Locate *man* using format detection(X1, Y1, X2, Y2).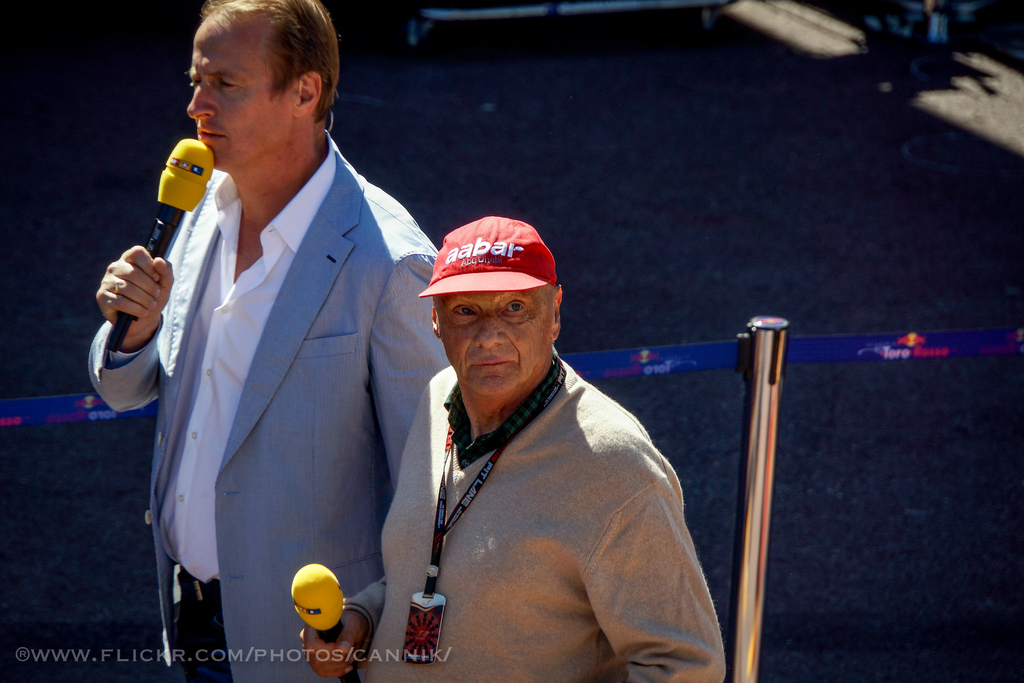
detection(83, 0, 456, 682).
